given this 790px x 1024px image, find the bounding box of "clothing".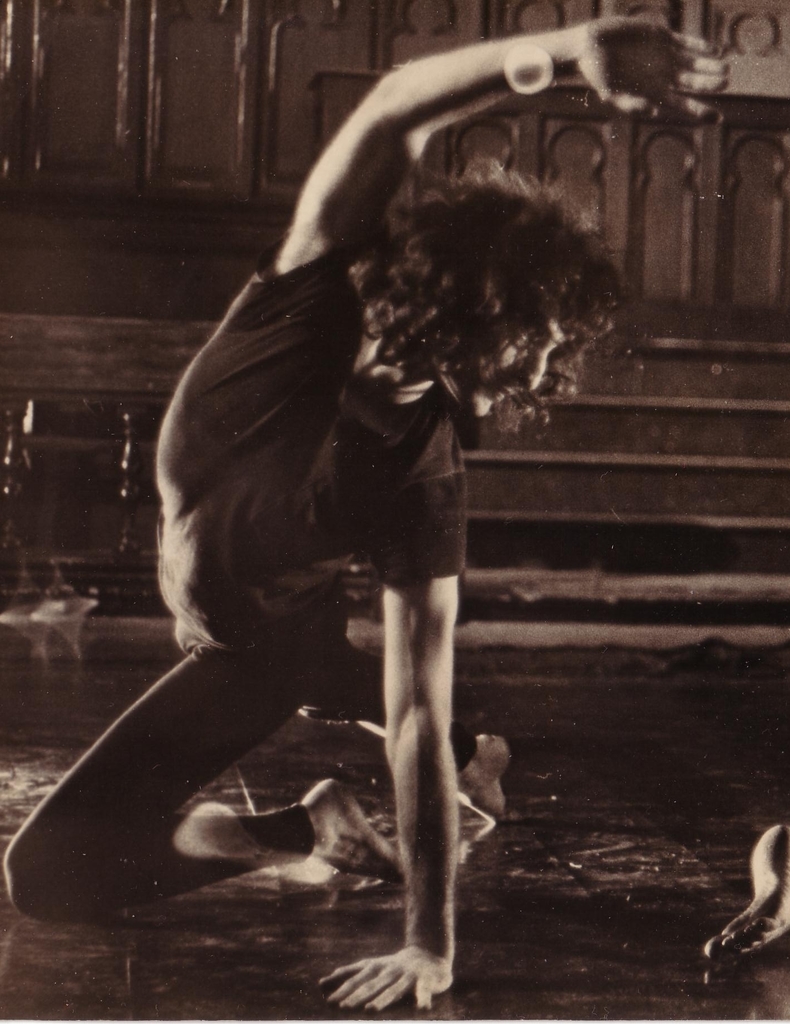
(x1=151, y1=252, x2=463, y2=649).
